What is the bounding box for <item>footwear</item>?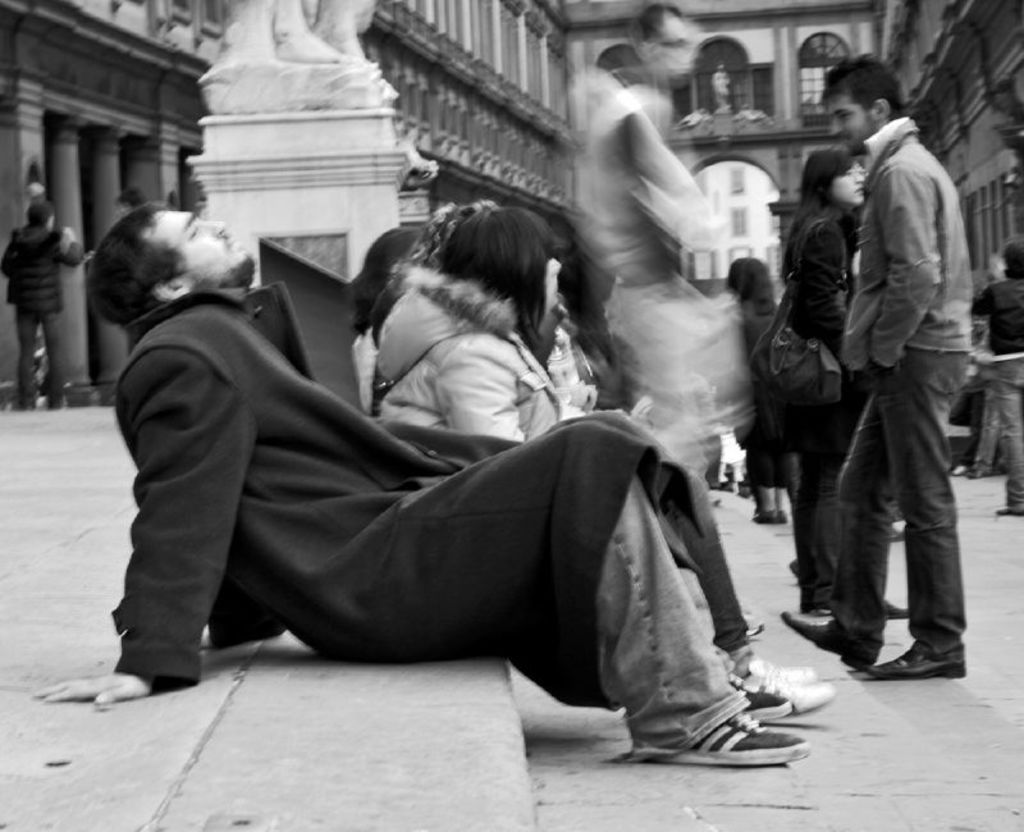
x1=724 y1=604 x2=765 y2=657.
